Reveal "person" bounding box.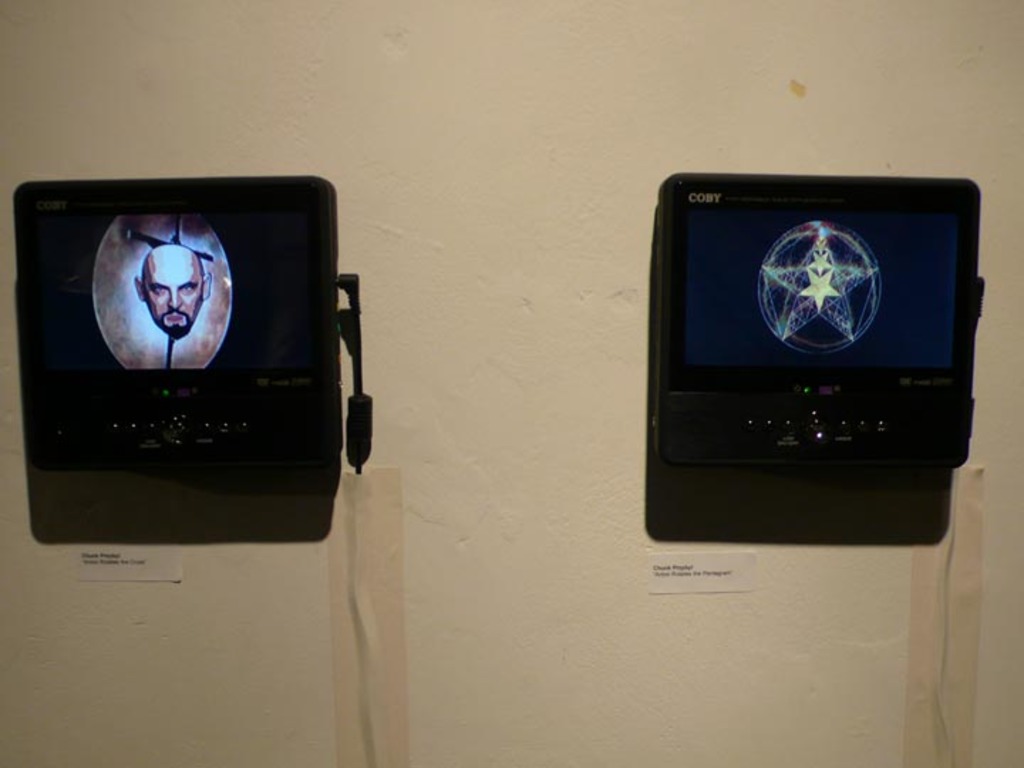
Revealed: x1=132, y1=243, x2=213, y2=341.
